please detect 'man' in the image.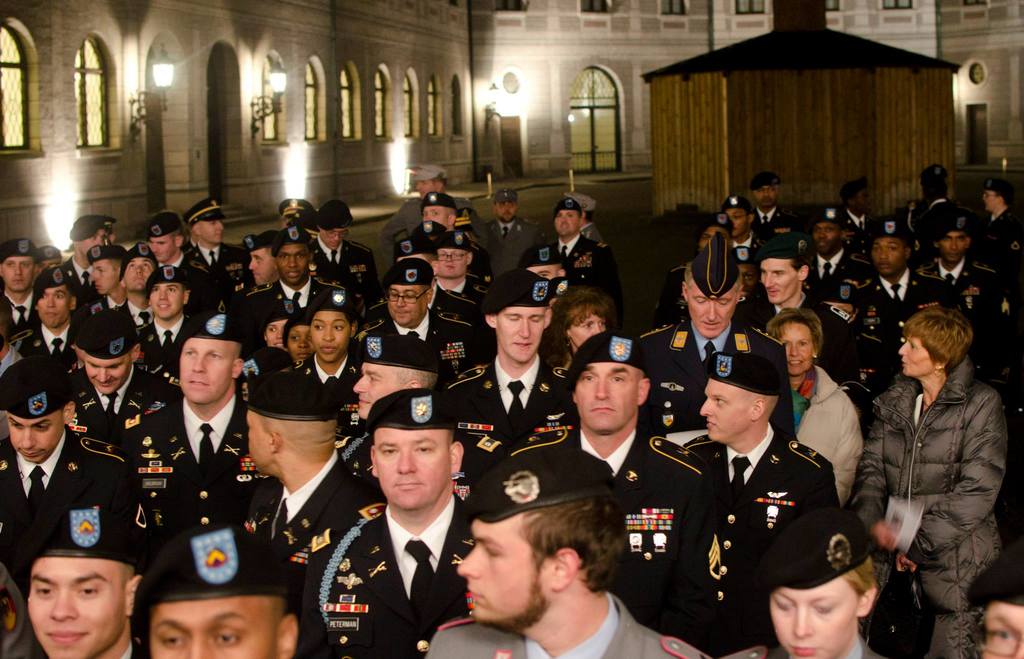
[left=640, top=231, right=799, bottom=458].
